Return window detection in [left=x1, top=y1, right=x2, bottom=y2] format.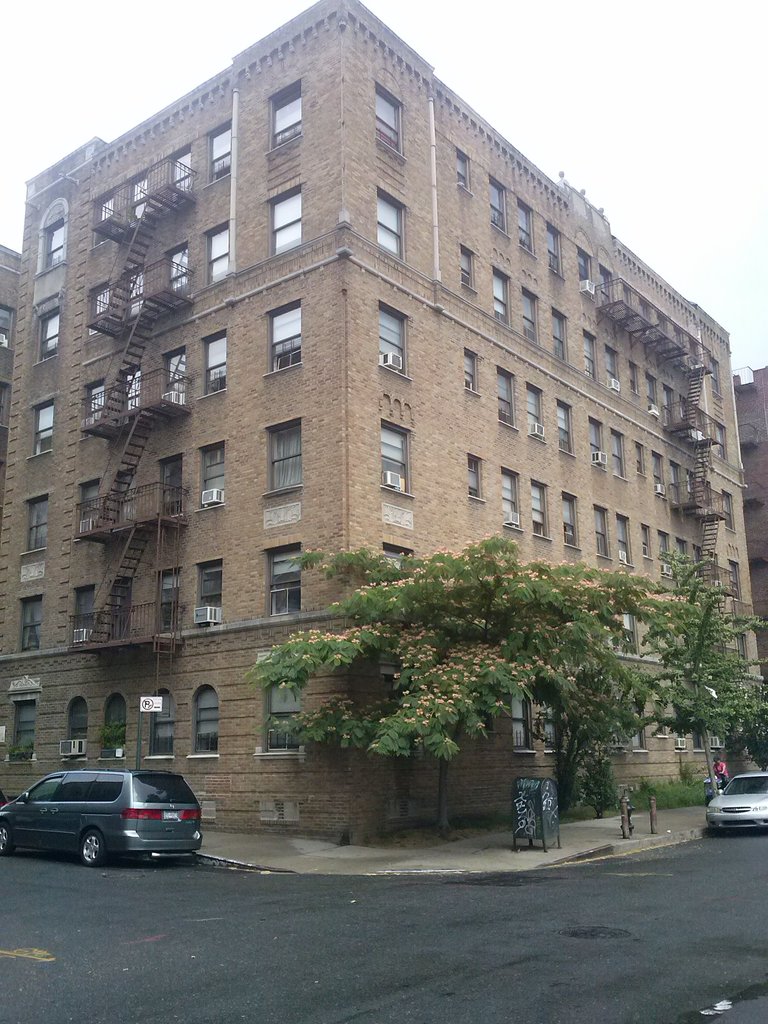
[left=35, top=404, right=53, bottom=456].
